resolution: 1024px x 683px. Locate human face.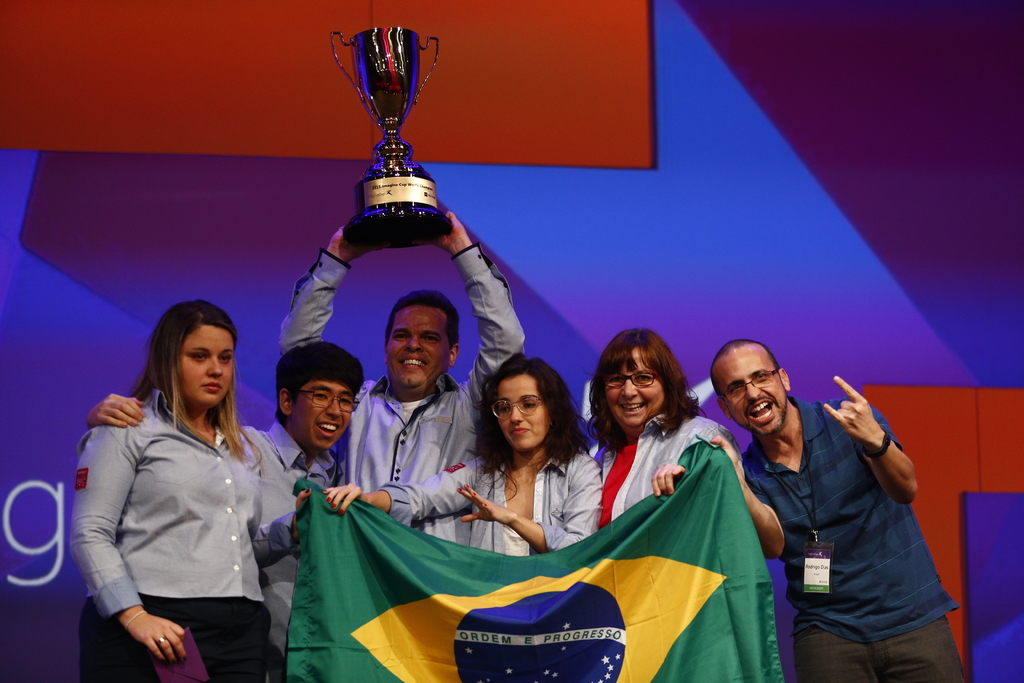
x1=176 y1=324 x2=237 y2=404.
